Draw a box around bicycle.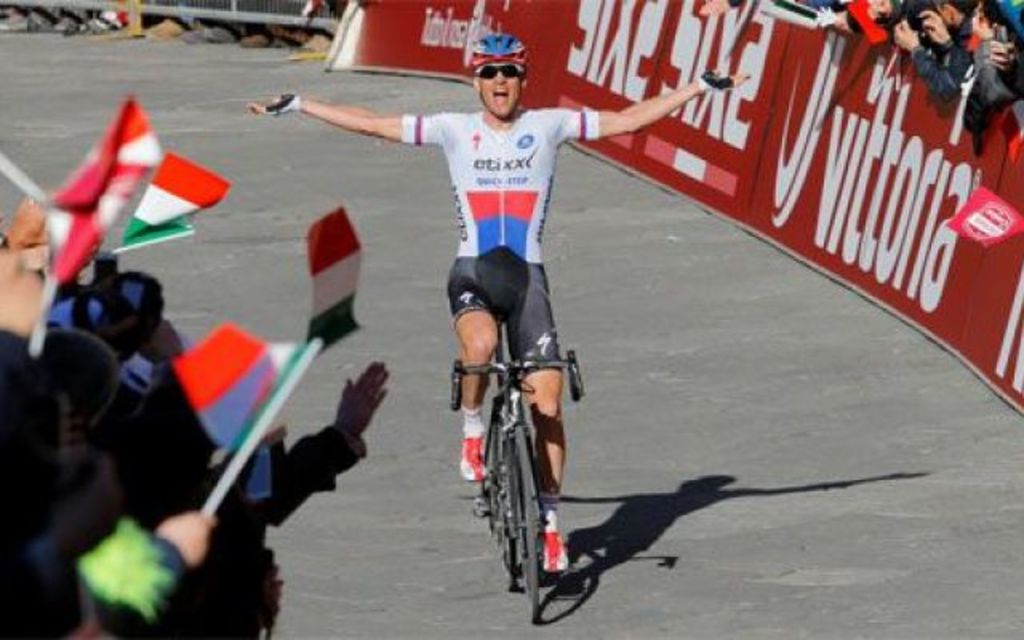
bbox=(446, 277, 581, 614).
